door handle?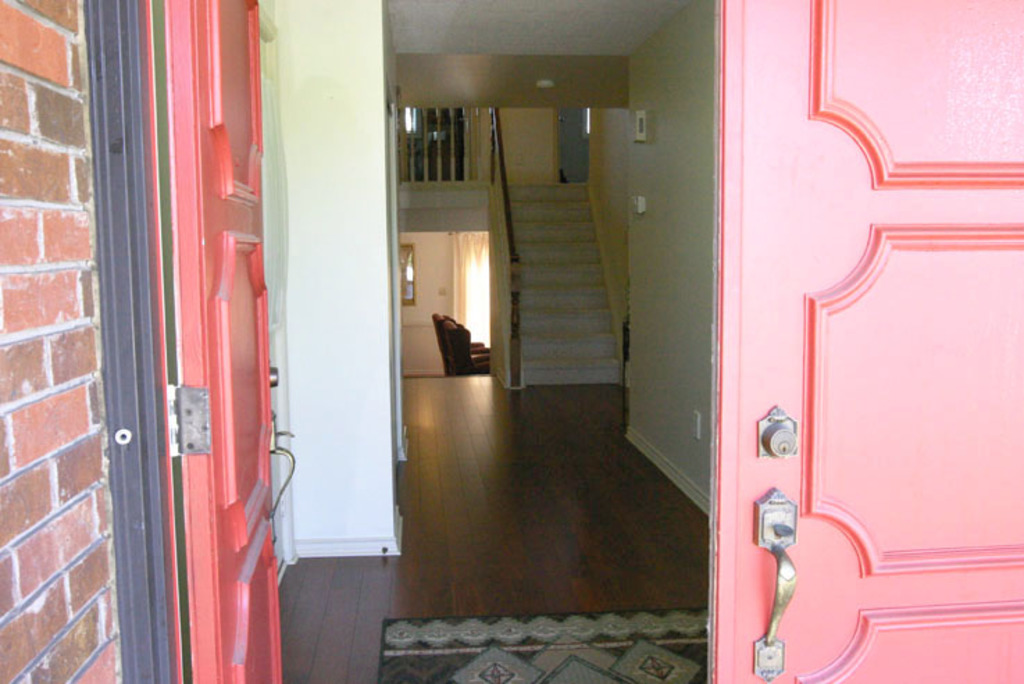
select_region(757, 487, 802, 683)
